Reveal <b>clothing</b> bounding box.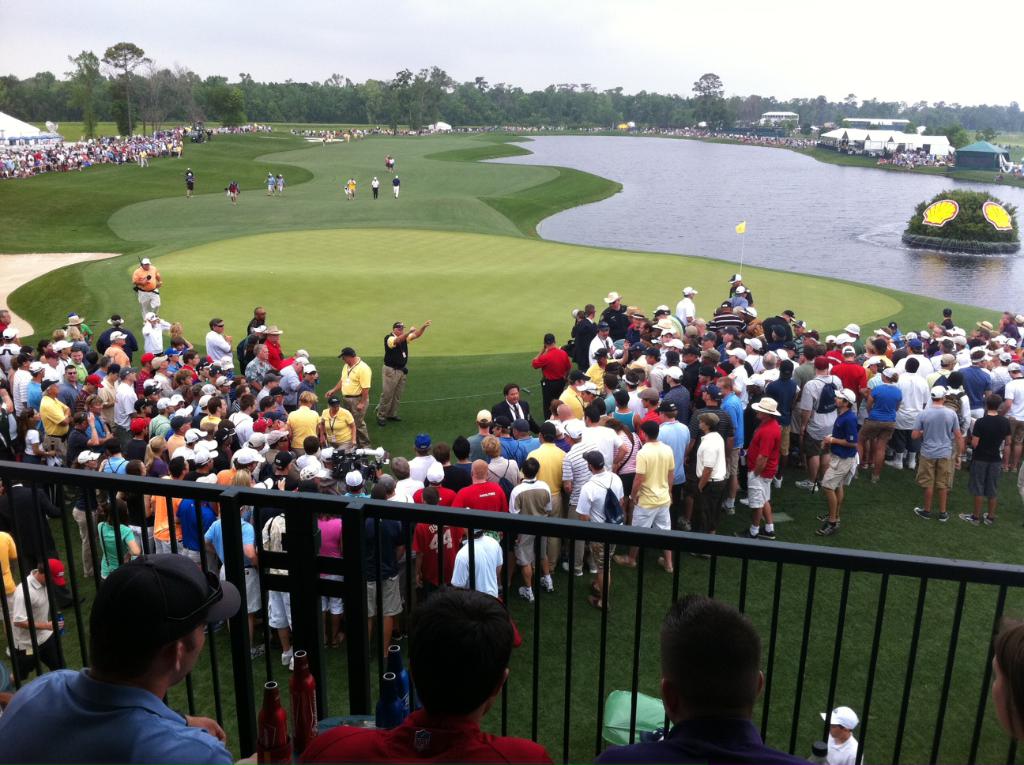
Revealed: (571, 320, 596, 371).
